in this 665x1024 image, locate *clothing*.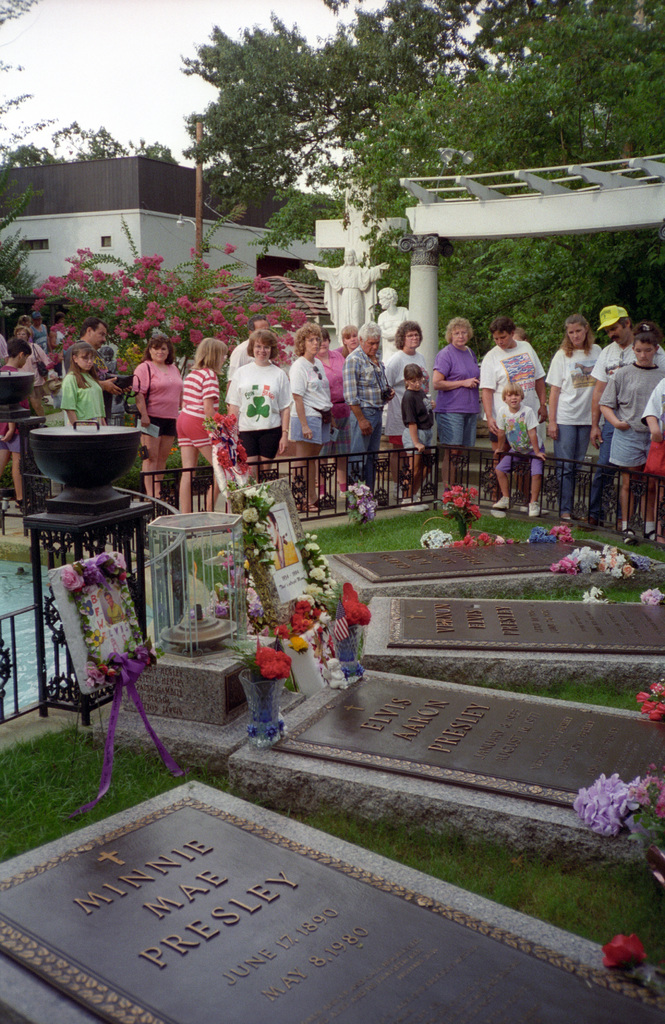
Bounding box: pyautogui.locateOnScreen(588, 344, 664, 521).
